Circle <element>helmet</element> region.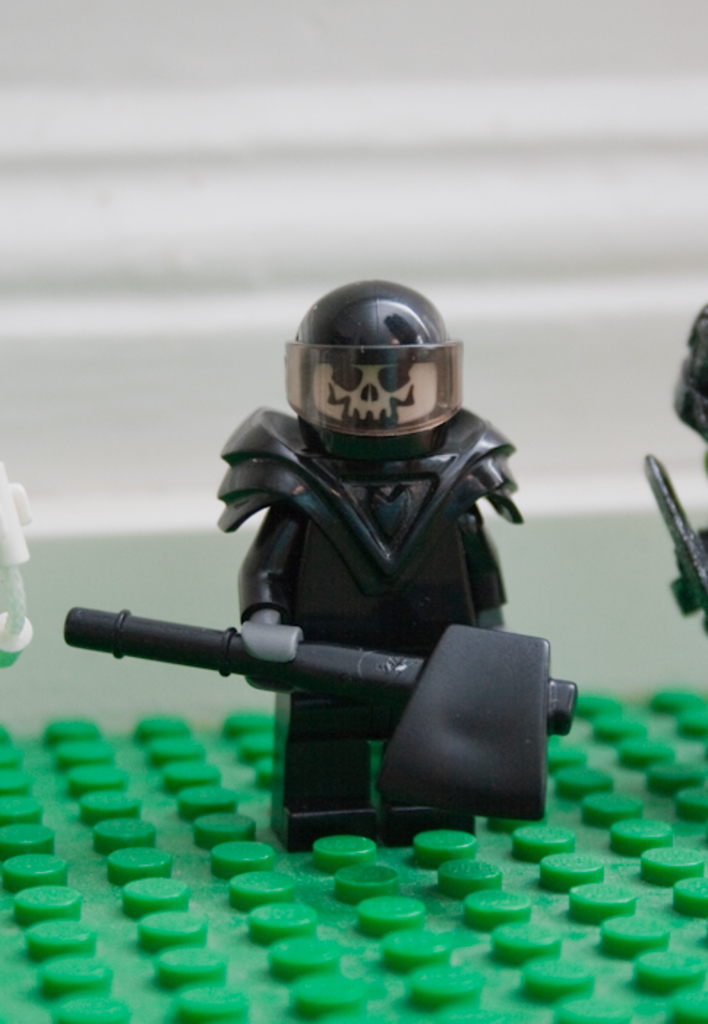
Region: x1=288 y1=295 x2=472 y2=458.
